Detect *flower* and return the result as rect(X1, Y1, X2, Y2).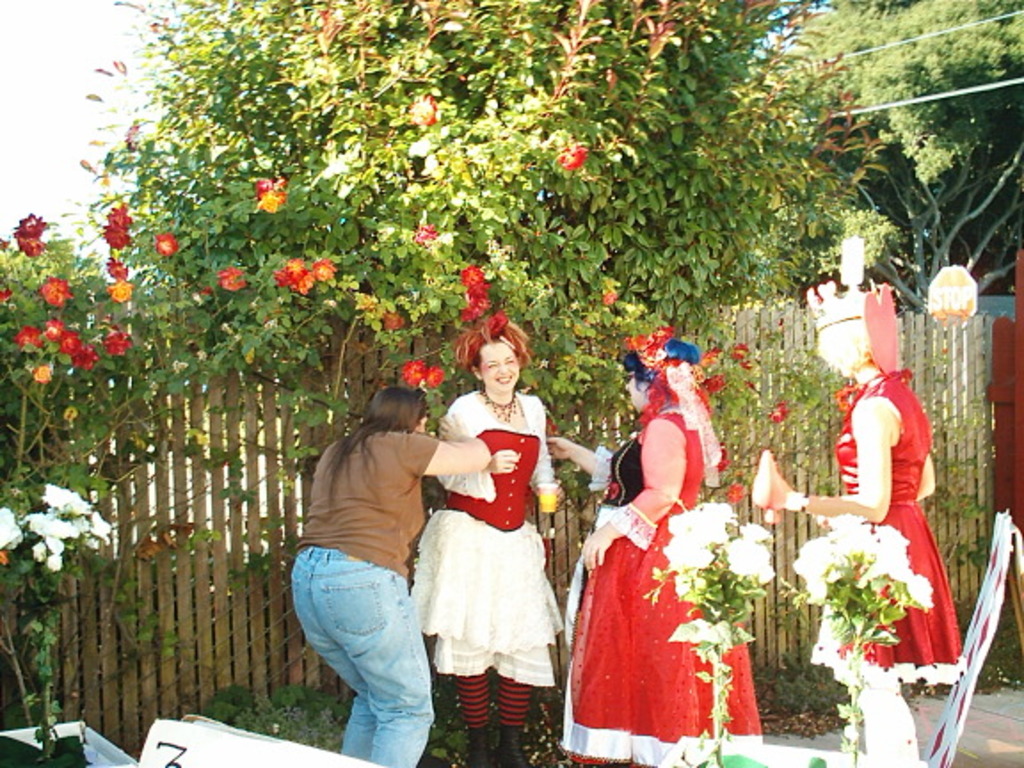
rect(14, 208, 41, 256).
